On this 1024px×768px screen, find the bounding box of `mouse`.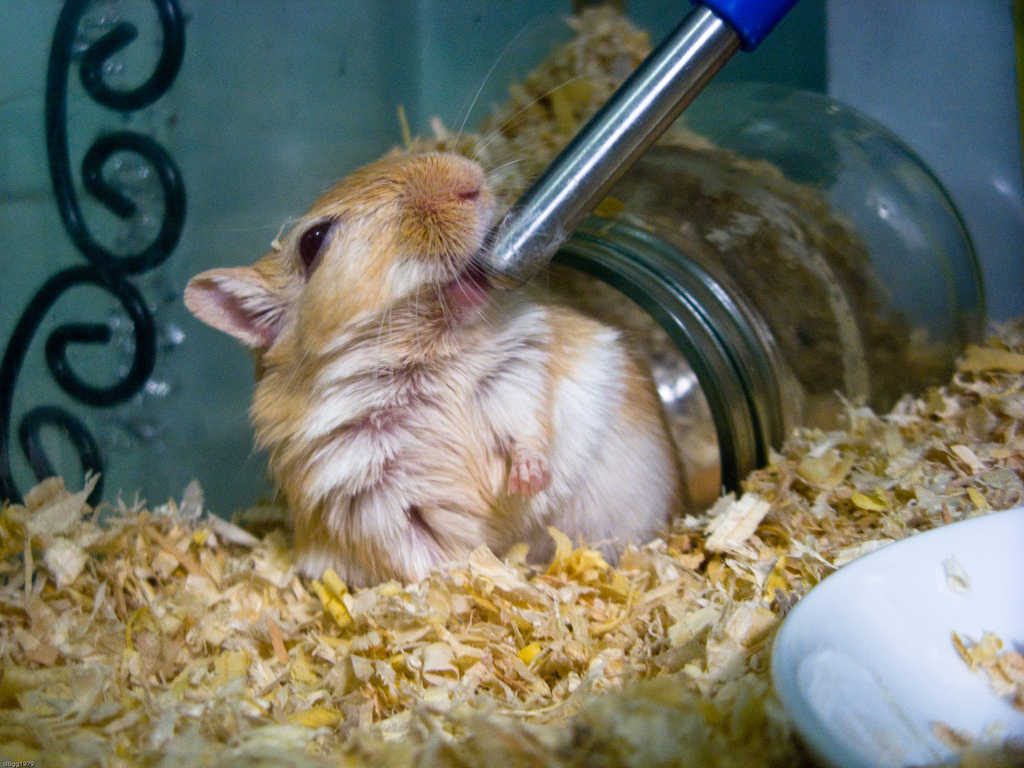
Bounding box: pyautogui.locateOnScreen(186, 56, 680, 591).
